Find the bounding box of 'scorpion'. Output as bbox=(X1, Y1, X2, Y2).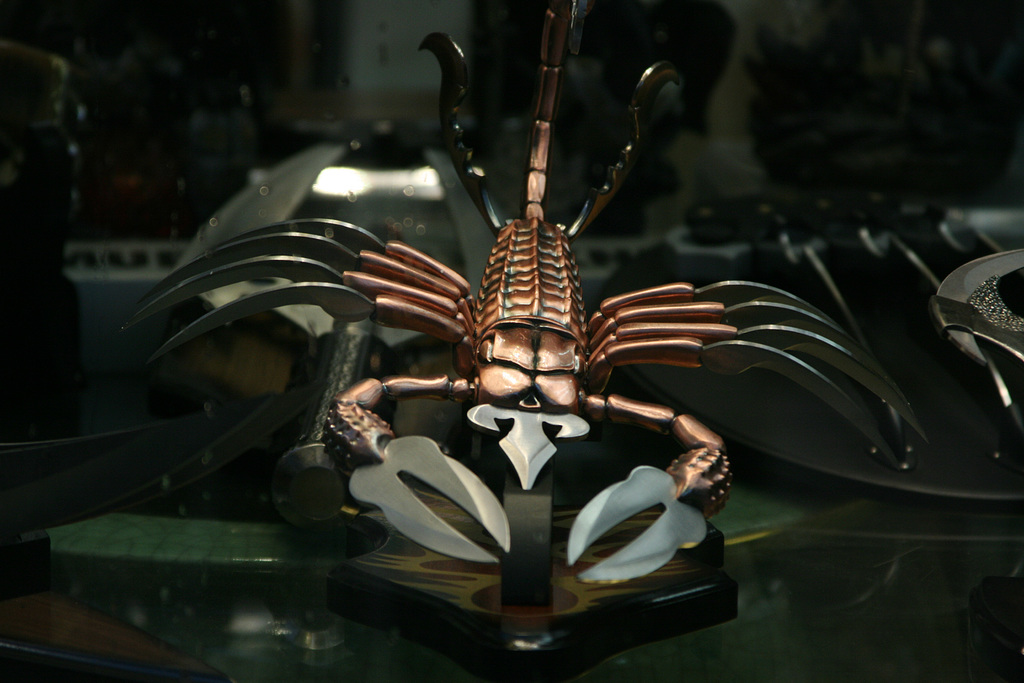
bbox=(118, 0, 931, 584).
